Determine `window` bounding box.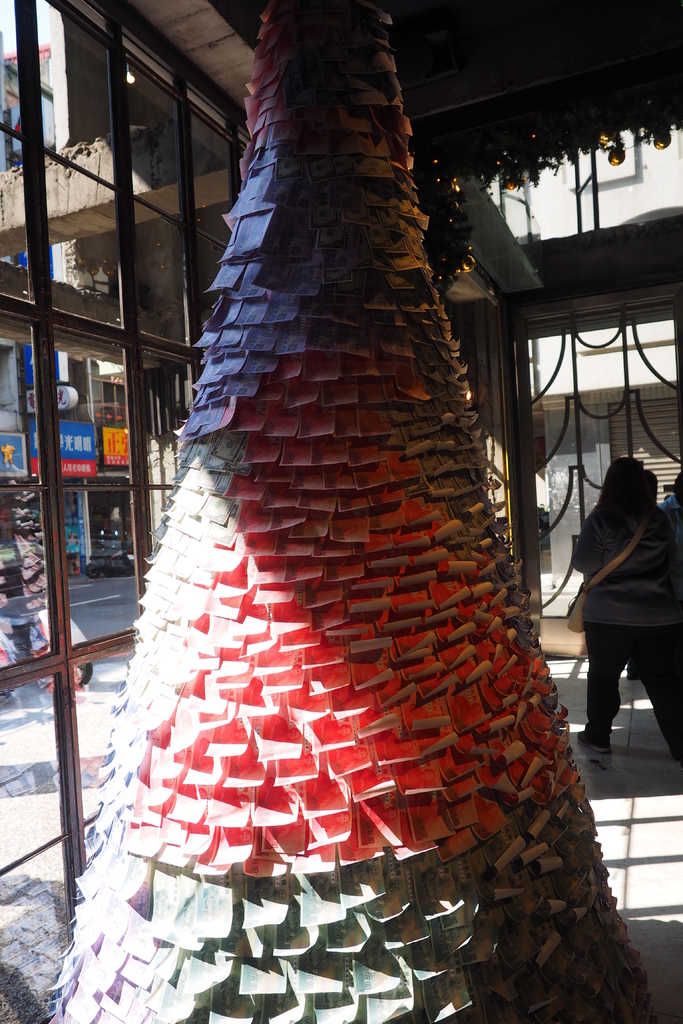
Determined: pyautogui.locateOnScreen(513, 295, 682, 692).
